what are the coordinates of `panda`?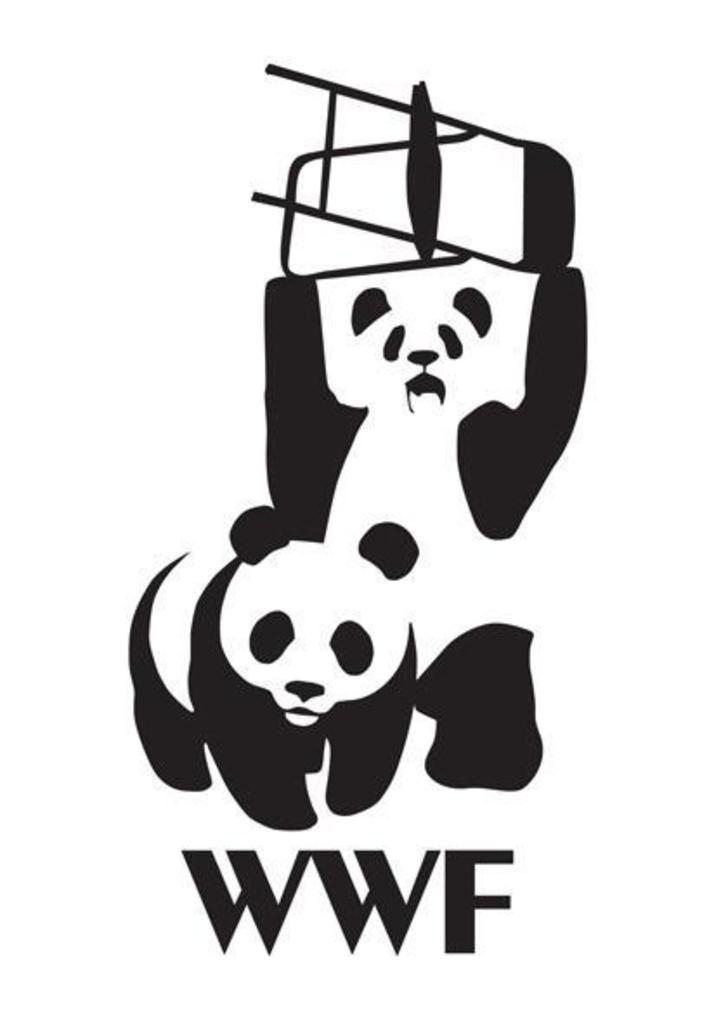
128,496,416,828.
